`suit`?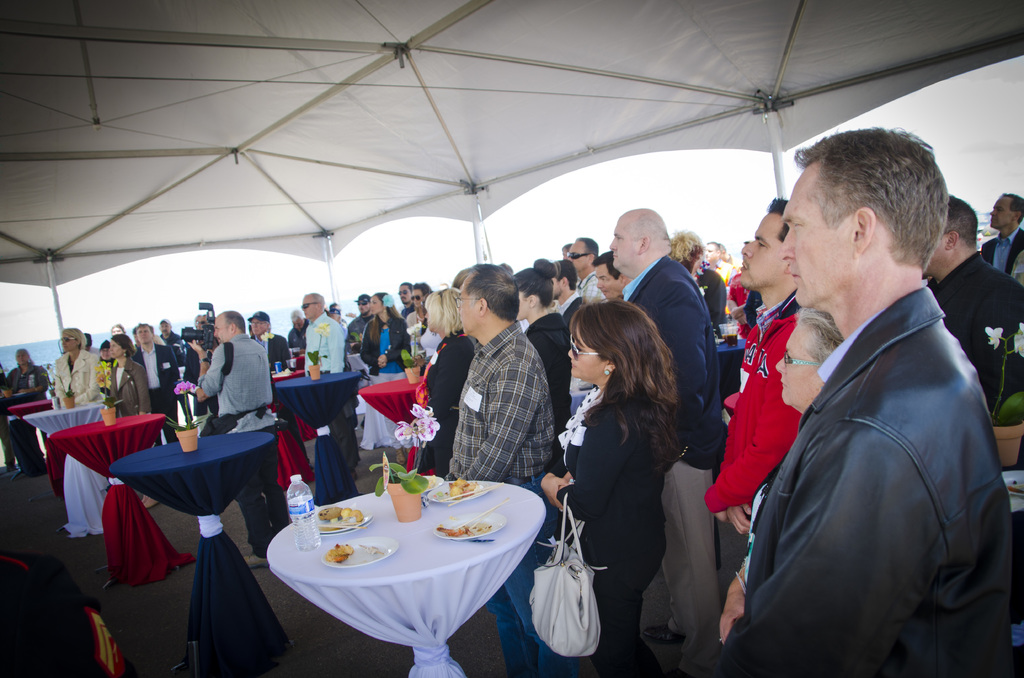
left=623, top=253, right=729, bottom=677
